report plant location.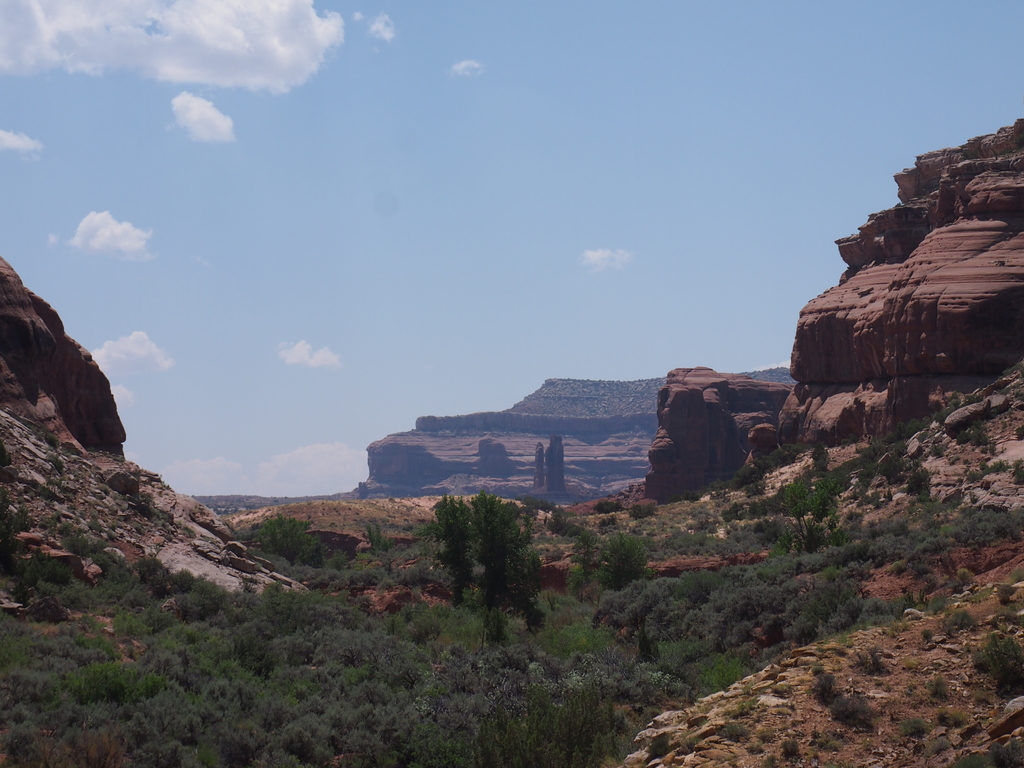
Report: box=[927, 595, 955, 616].
